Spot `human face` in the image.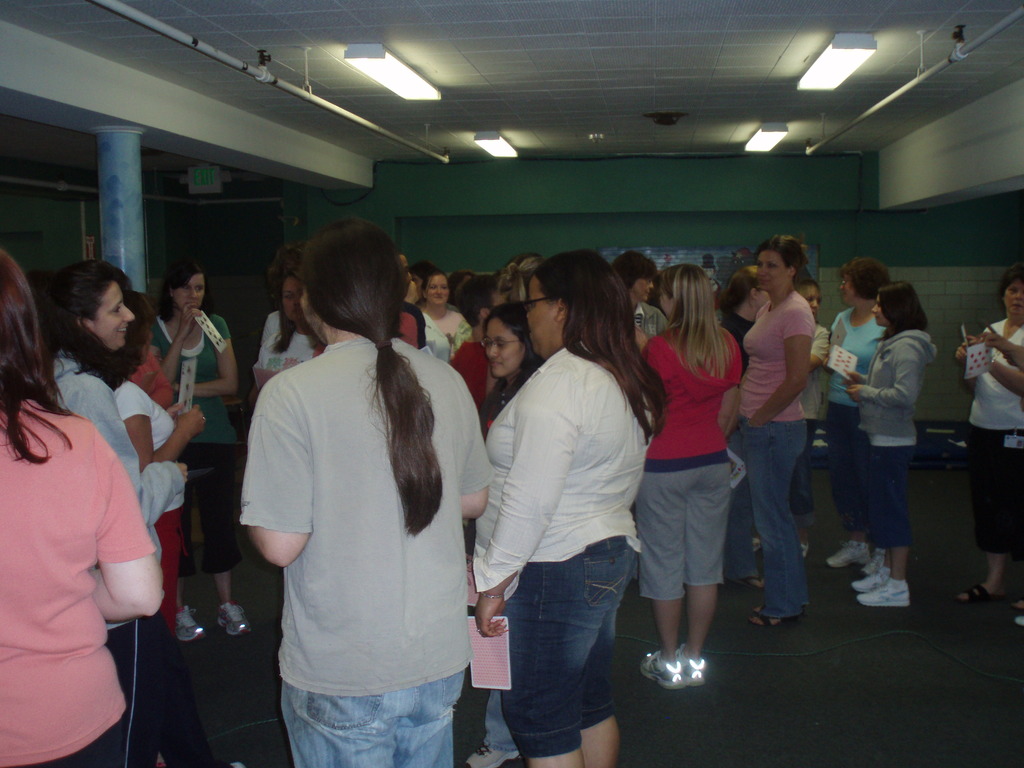
`human face` found at 755,252,785,285.
